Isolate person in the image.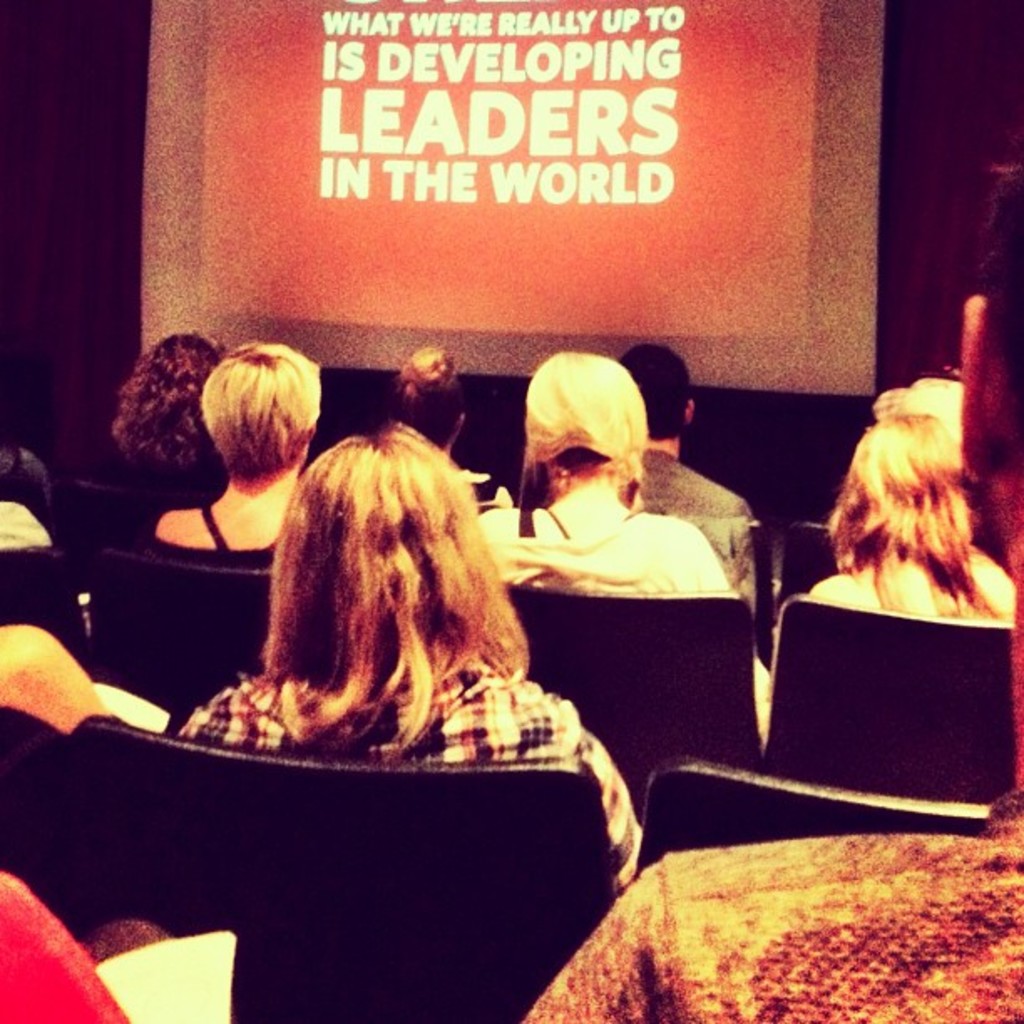
Isolated region: x1=376, y1=335, x2=485, y2=509.
